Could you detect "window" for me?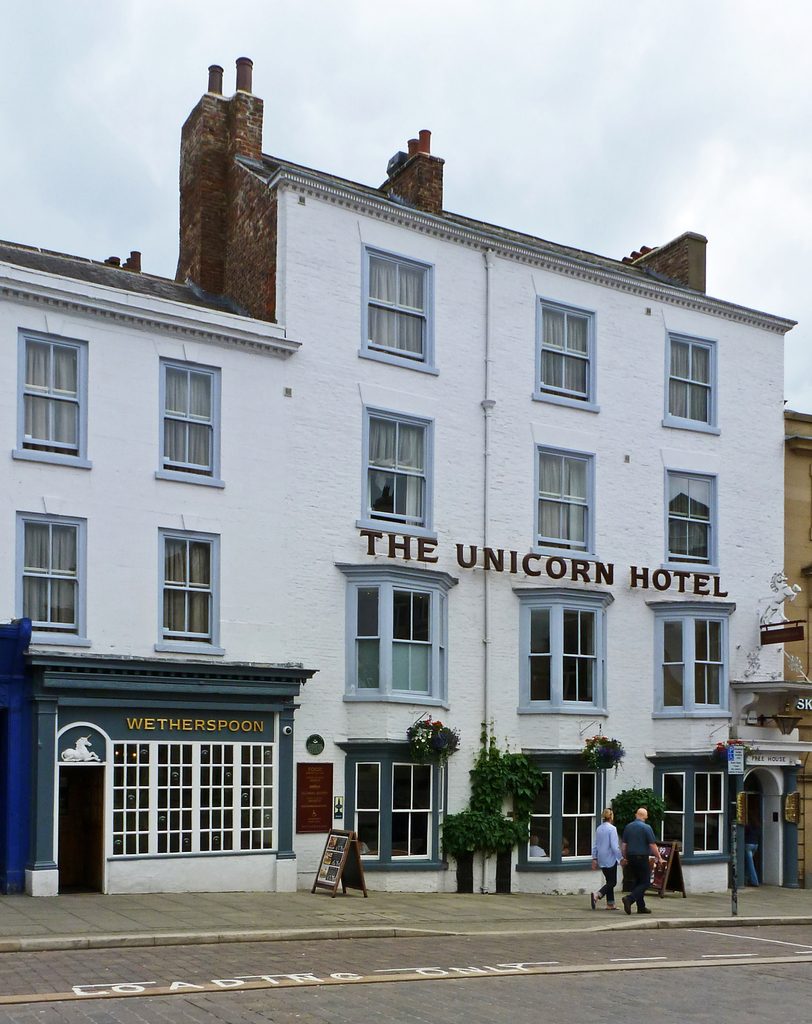
Detection result: [left=661, top=329, right=722, bottom=433].
